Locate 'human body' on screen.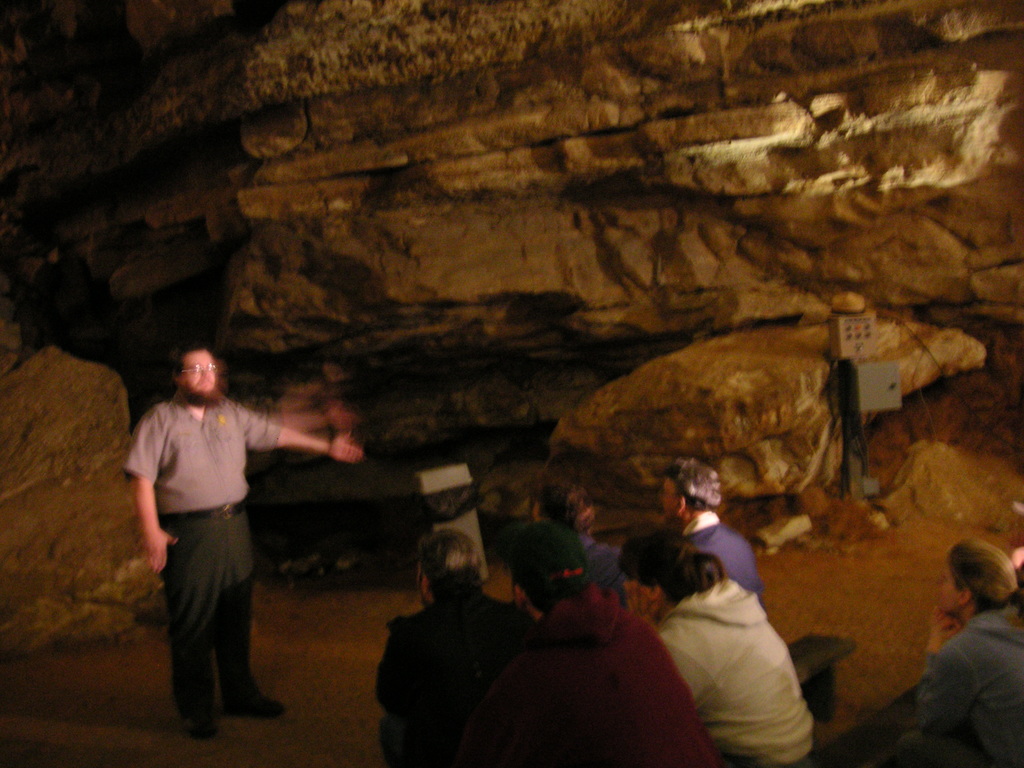
On screen at 916:538:1023:767.
